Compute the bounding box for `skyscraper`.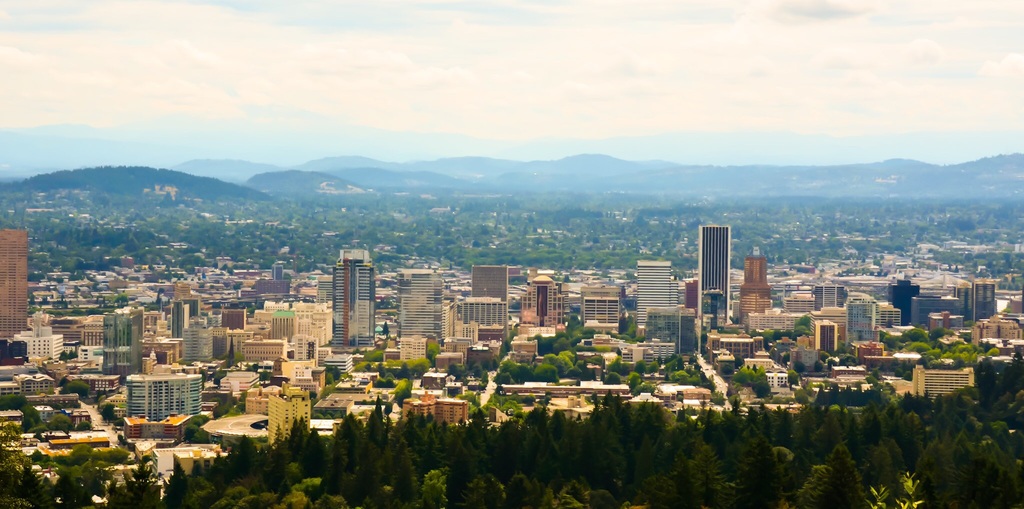
[left=3, top=228, right=31, bottom=337].
